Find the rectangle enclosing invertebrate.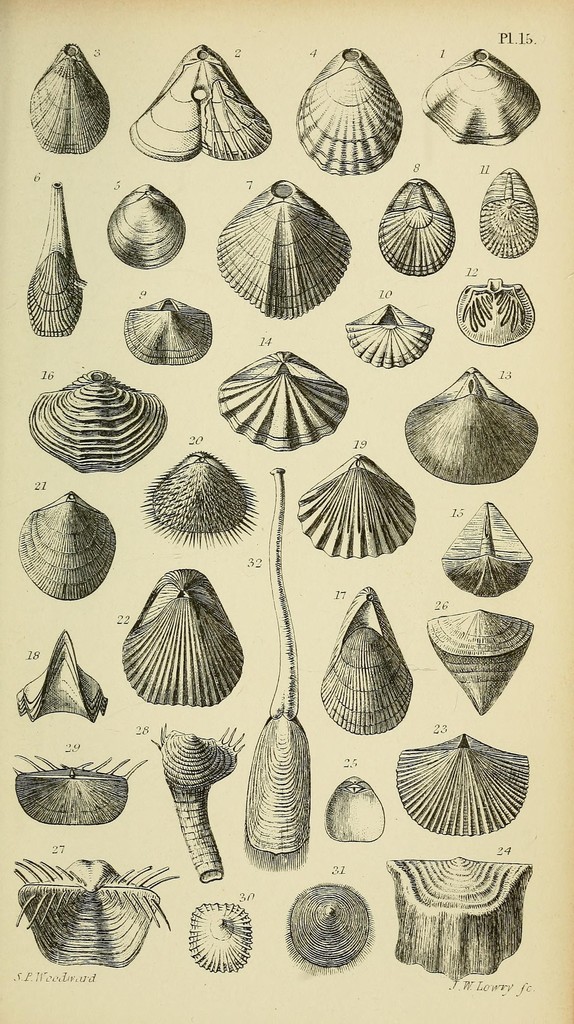
[293,49,404,173].
